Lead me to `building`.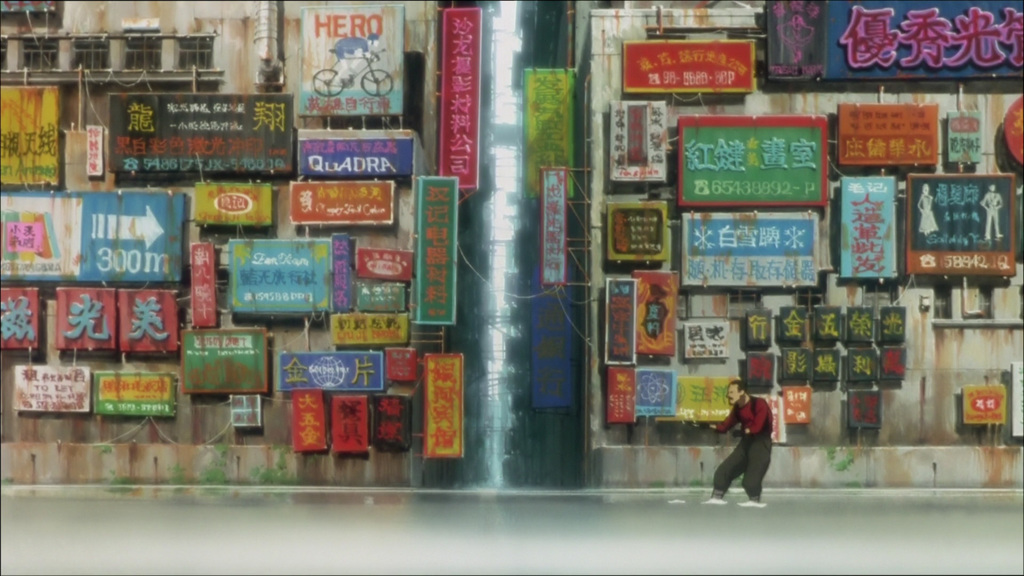
Lead to <box>0,0,439,496</box>.
